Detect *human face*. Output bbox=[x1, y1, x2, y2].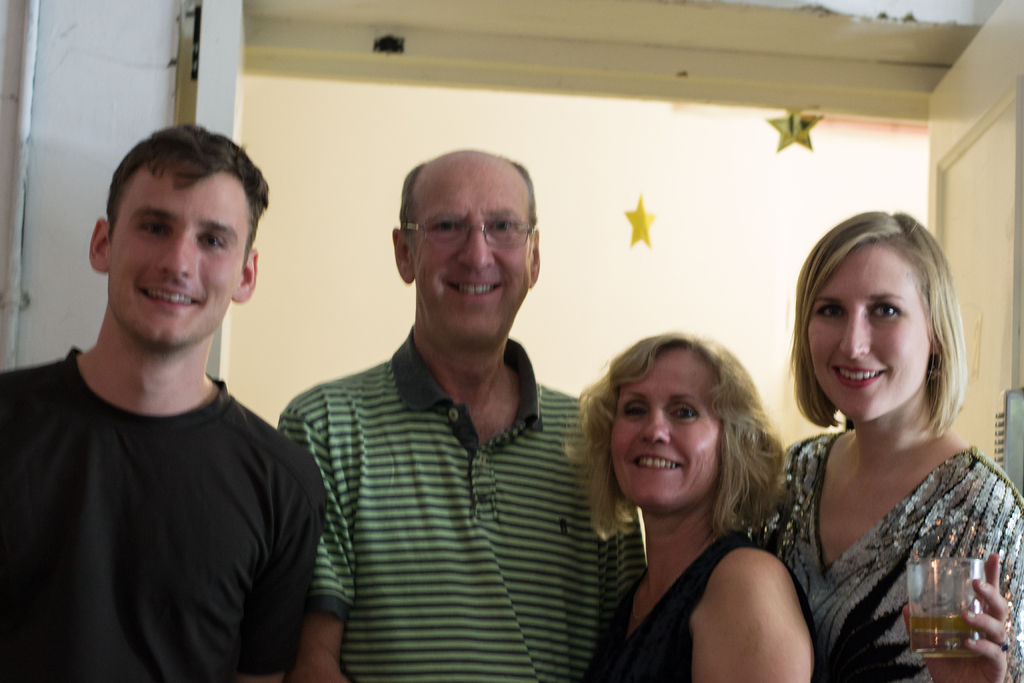
bbox=[612, 346, 721, 514].
